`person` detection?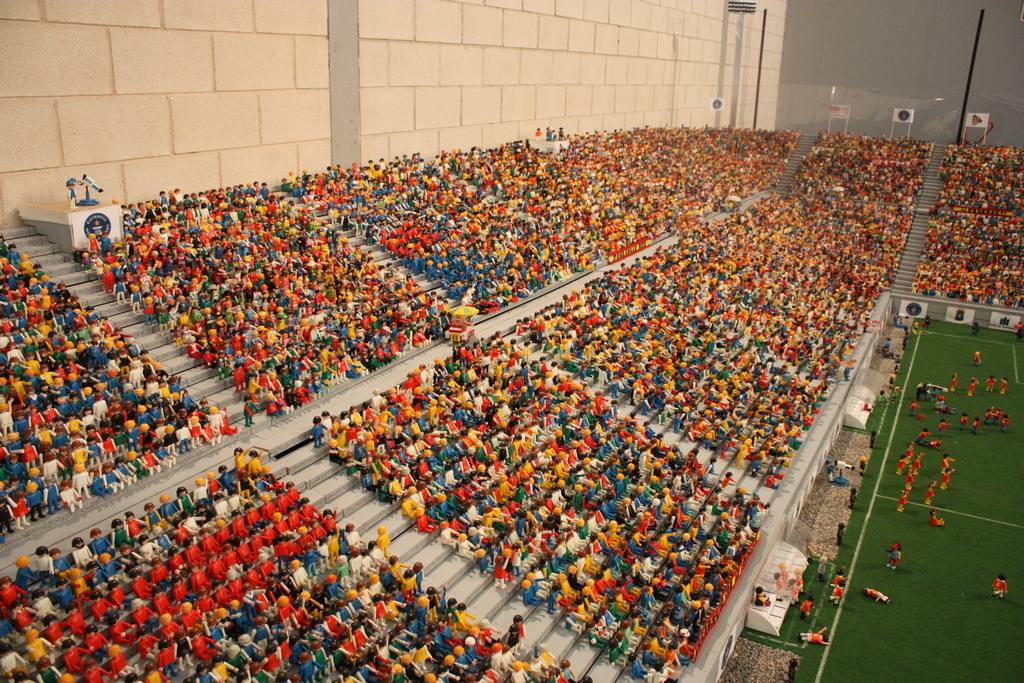
bbox=(882, 540, 902, 570)
